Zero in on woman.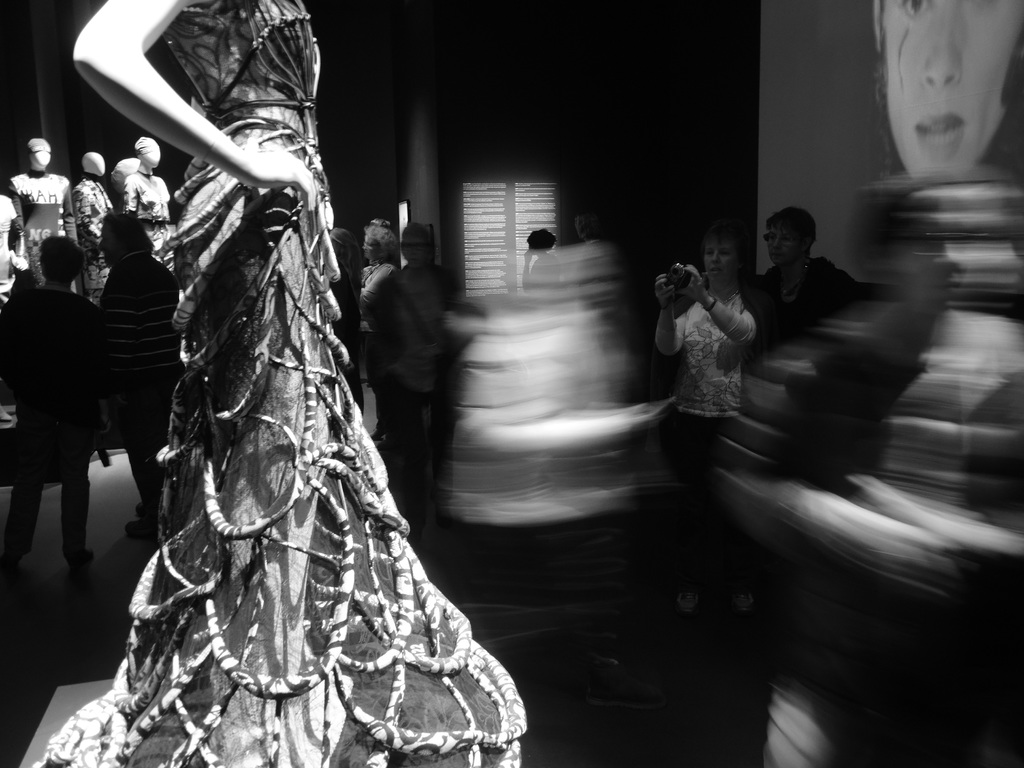
Zeroed in: (371,225,456,513).
